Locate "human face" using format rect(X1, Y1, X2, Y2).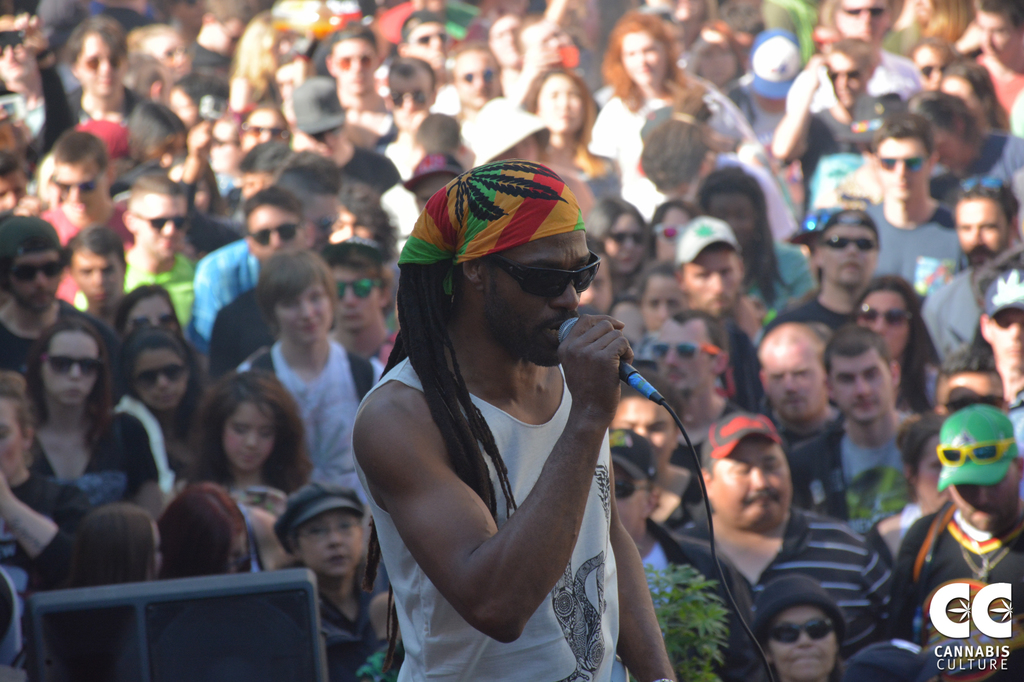
rect(951, 472, 1022, 530).
